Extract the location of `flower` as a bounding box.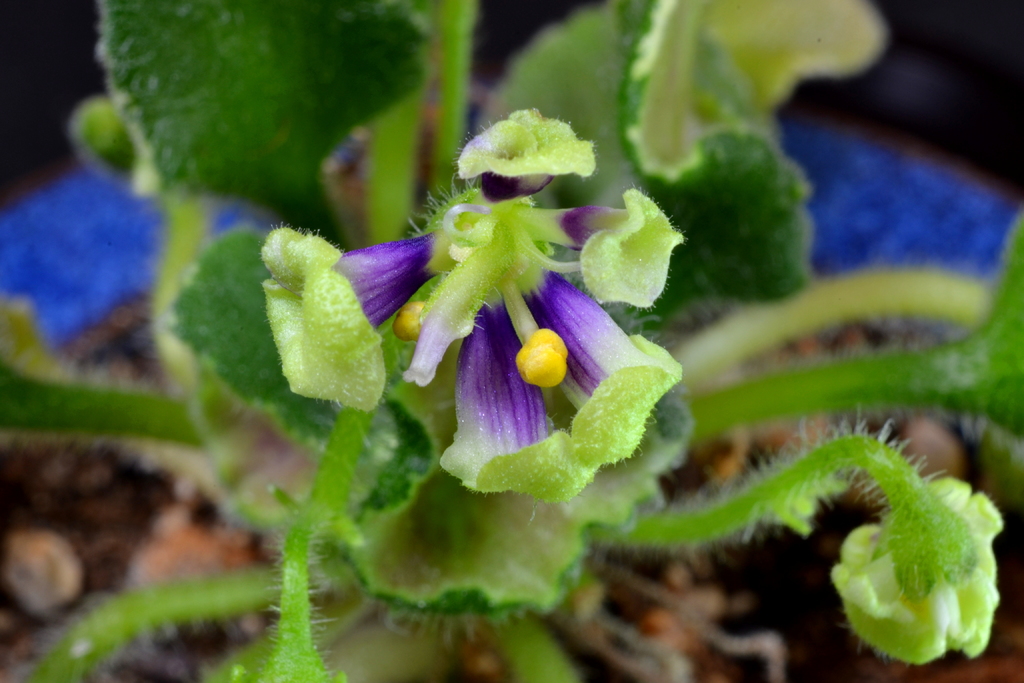
[left=509, top=190, right=686, bottom=307].
